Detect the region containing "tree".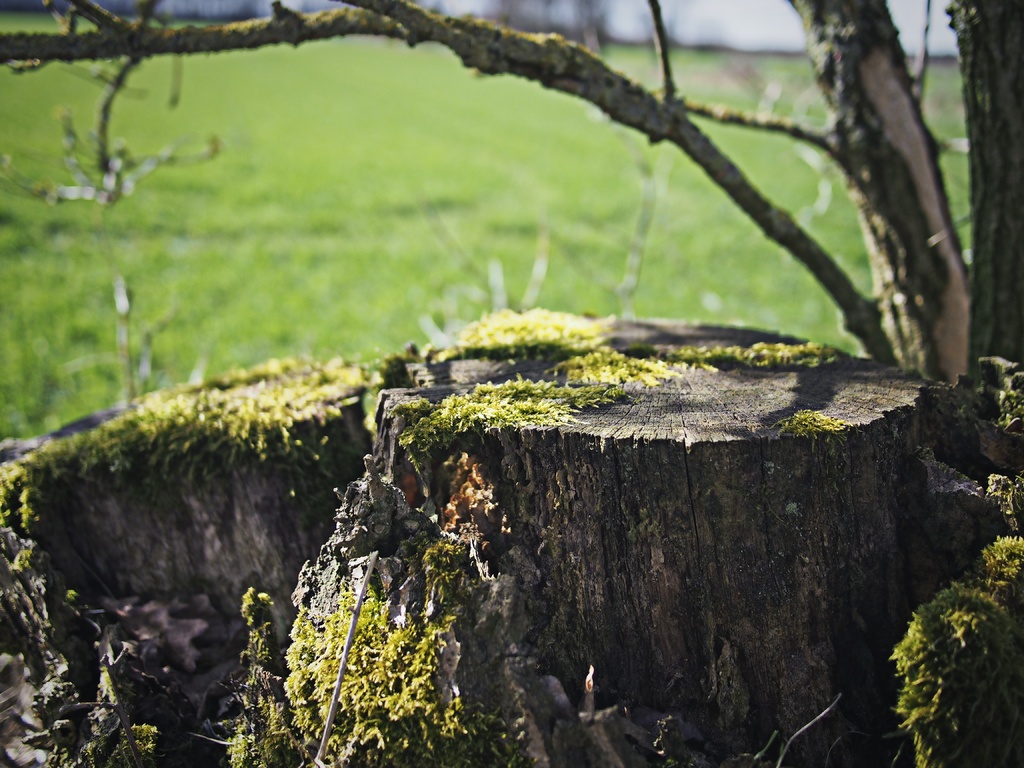
(left=0, top=0, right=1023, bottom=767).
